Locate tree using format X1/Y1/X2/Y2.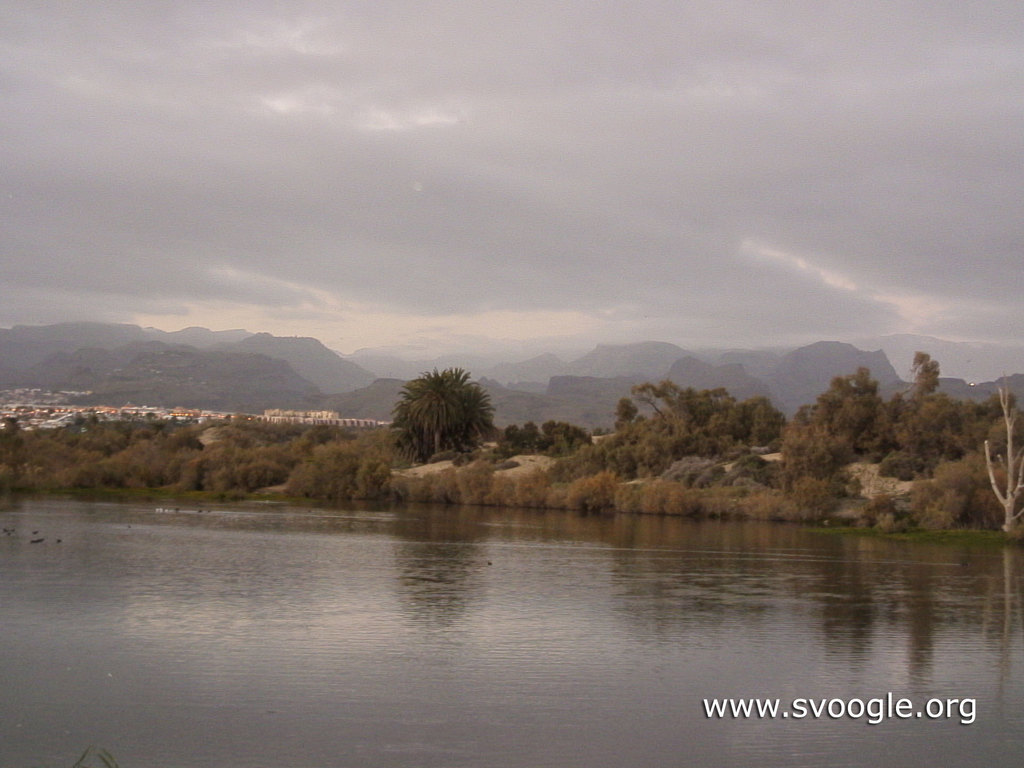
904/348/947/396.
